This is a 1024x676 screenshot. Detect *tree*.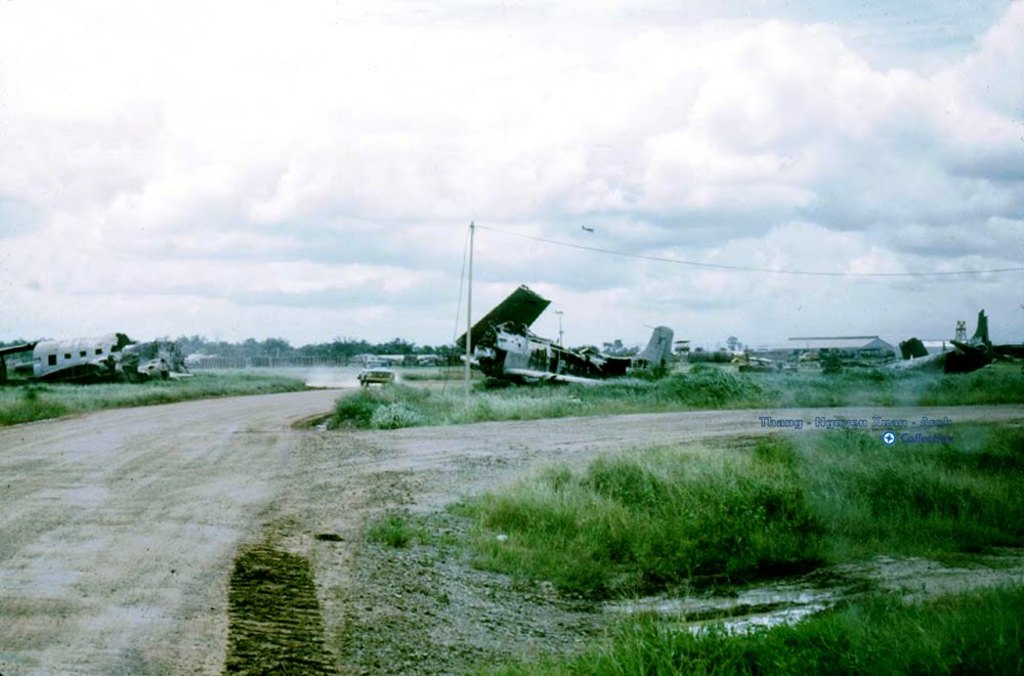
Rect(611, 337, 625, 356).
